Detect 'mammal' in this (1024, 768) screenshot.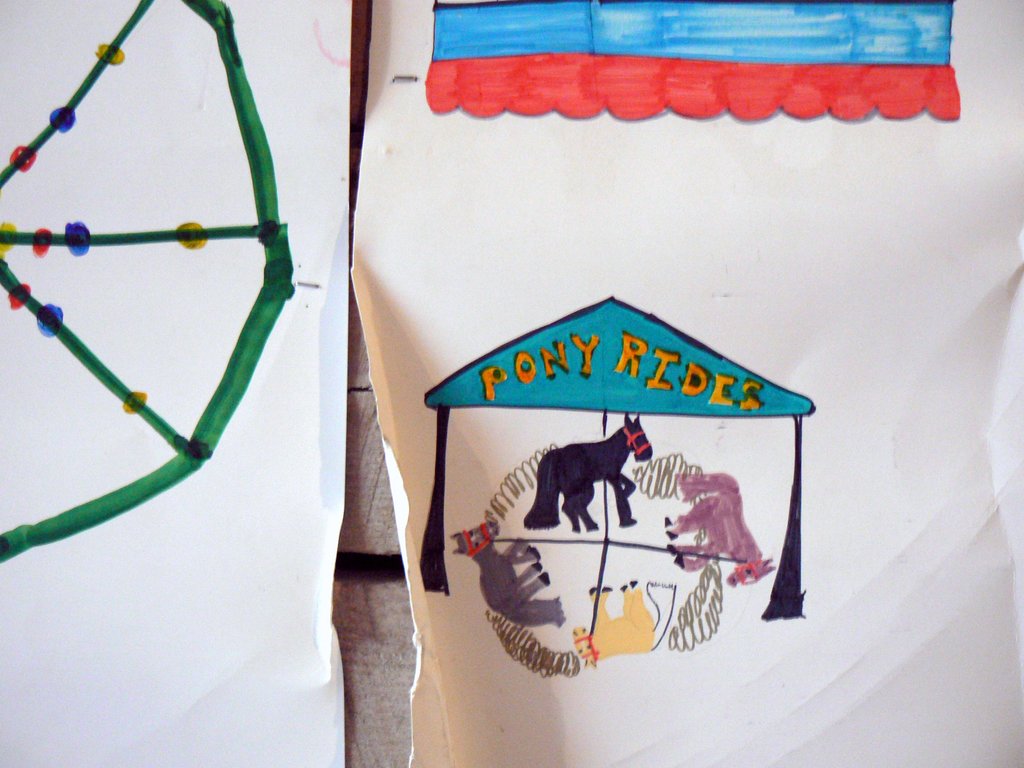
Detection: region(525, 403, 662, 538).
